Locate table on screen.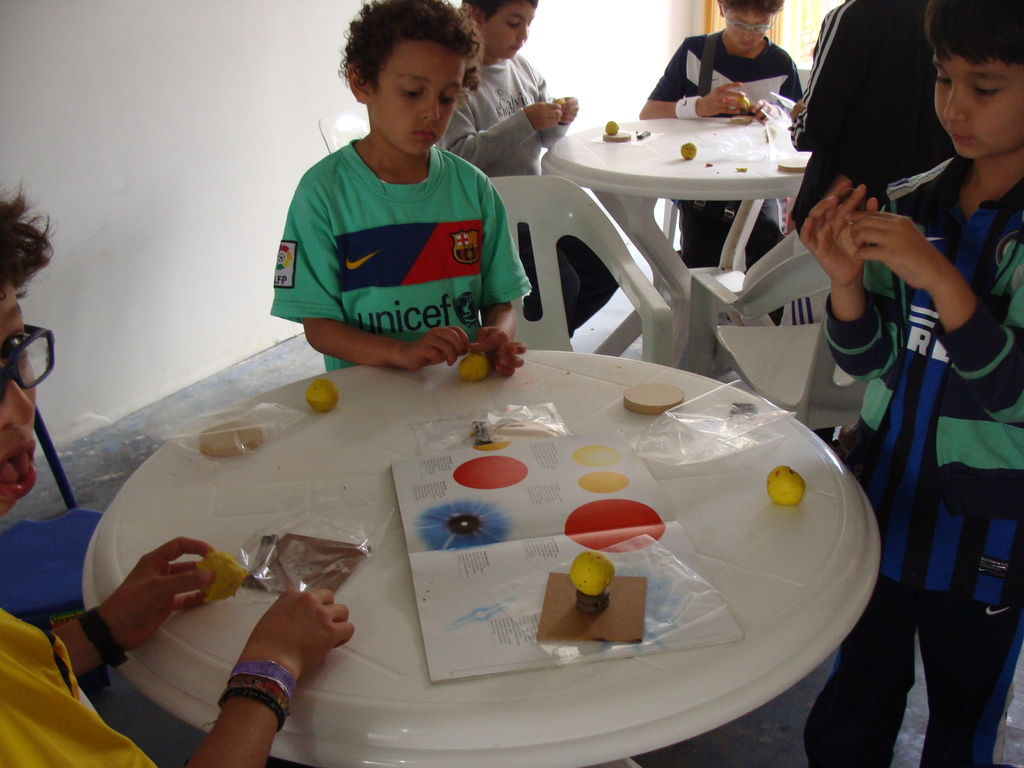
On screen at BBox(54, 356, 908, 767).
